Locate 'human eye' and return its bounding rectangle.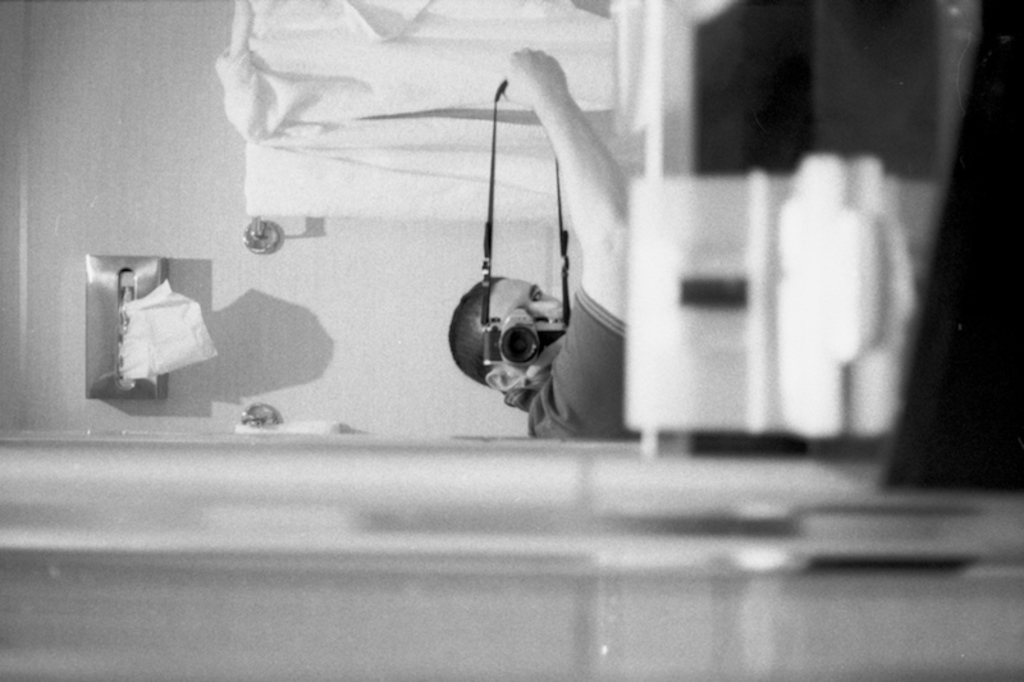
box=[531, 288, 545, 298].
